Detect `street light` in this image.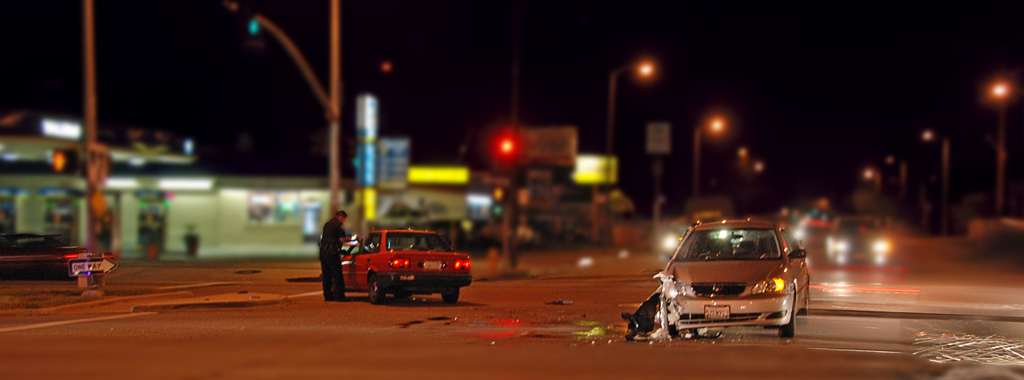
Detection: {"x1": 922, "y1": 115, "x2": 964, "y2": 237}.
